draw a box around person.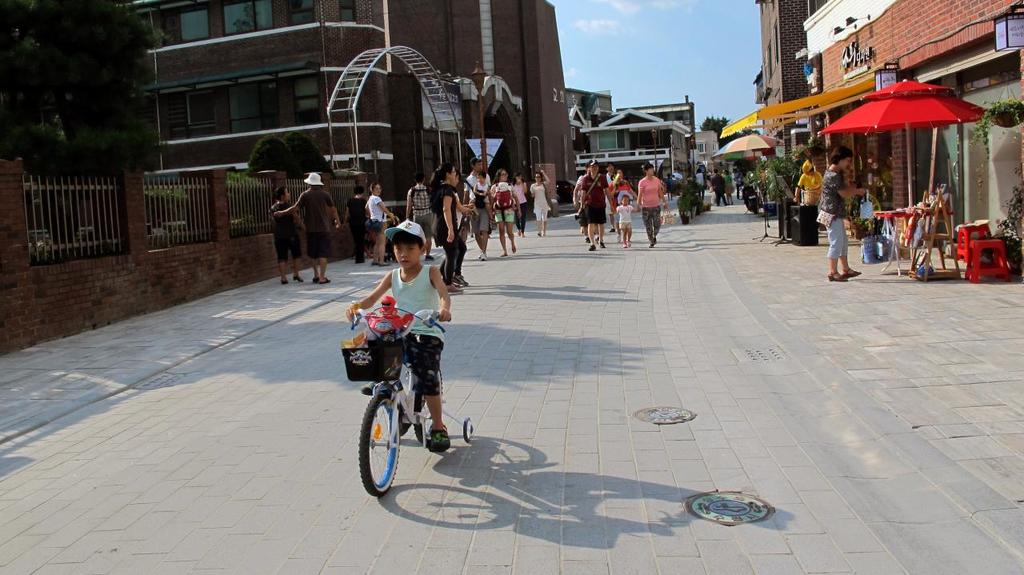
[693, 163, 706, 199].
